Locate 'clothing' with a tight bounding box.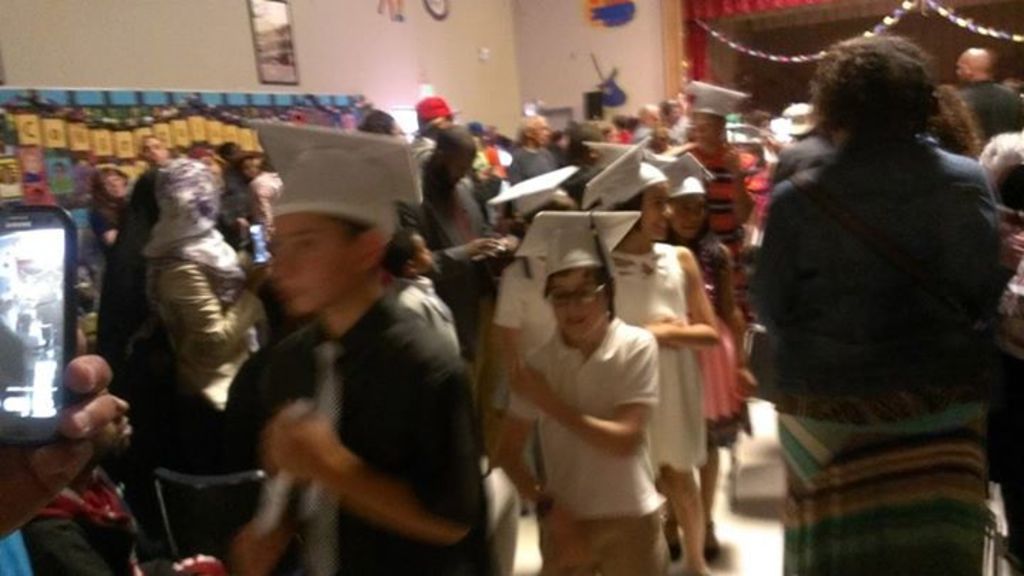
738, 38, 1014, 521.
